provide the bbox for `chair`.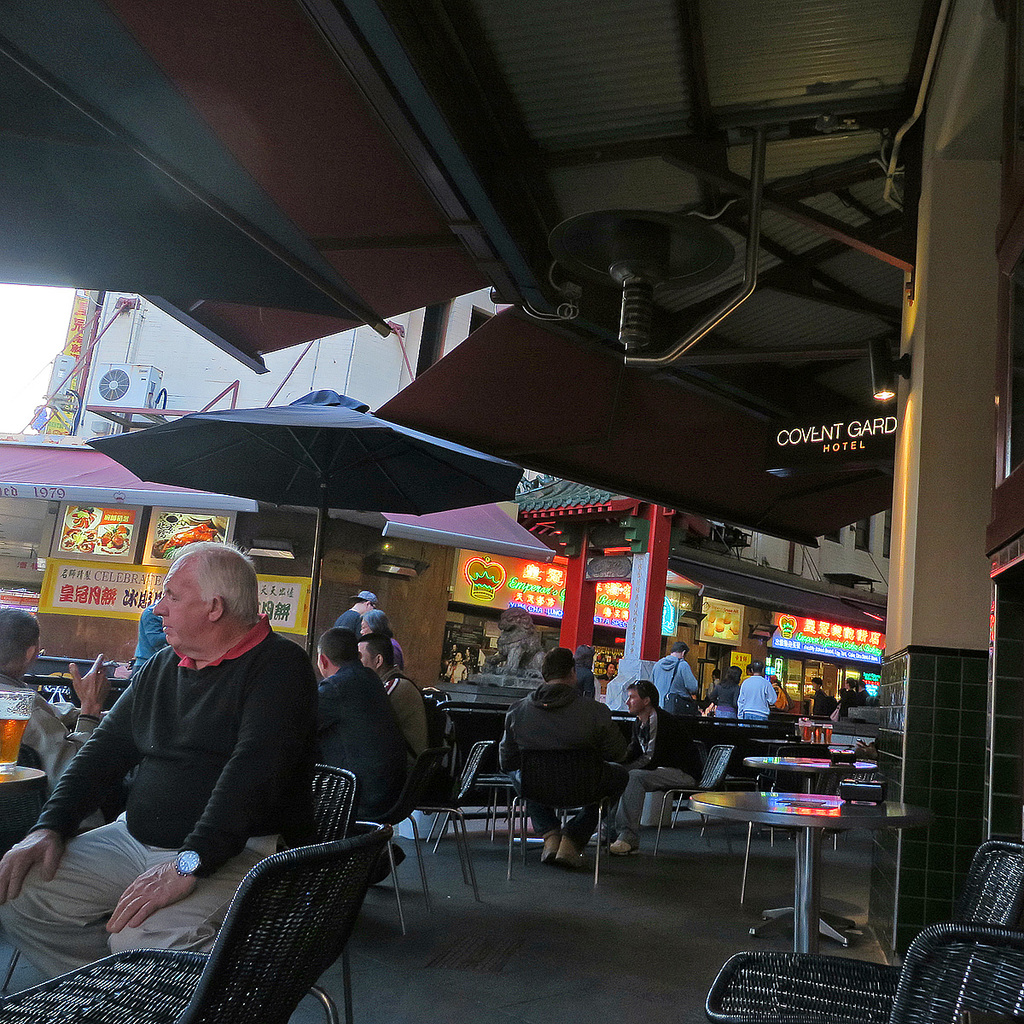
647:744:734:868.
